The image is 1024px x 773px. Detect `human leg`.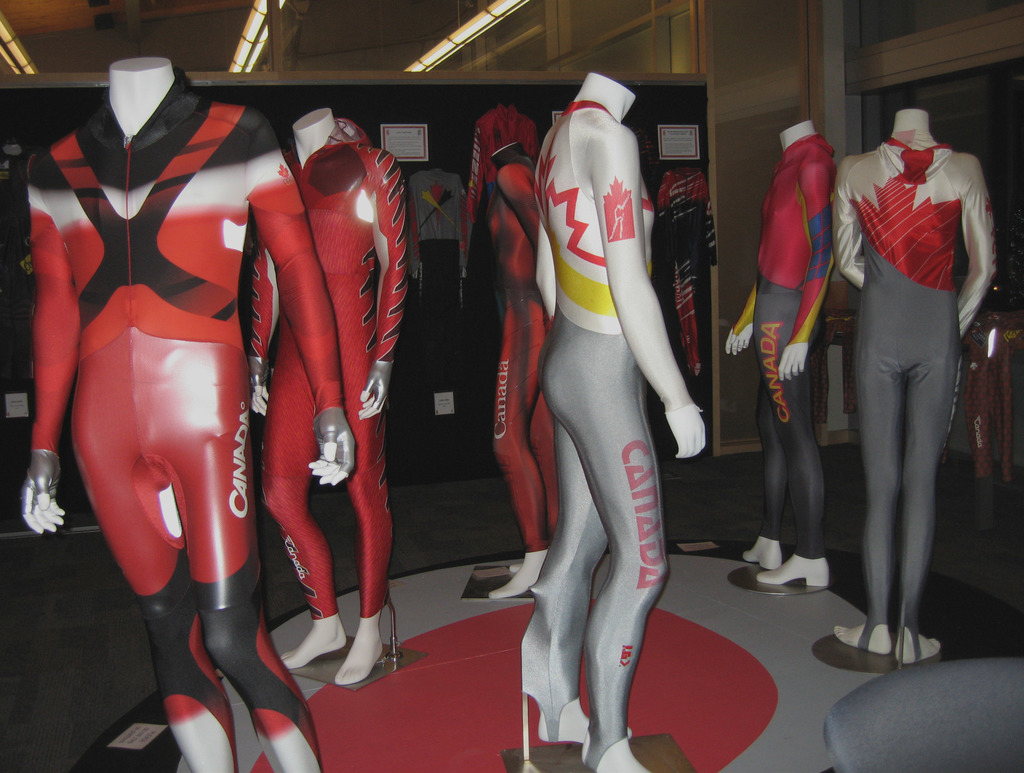
Detection: 541,327,662,772.
